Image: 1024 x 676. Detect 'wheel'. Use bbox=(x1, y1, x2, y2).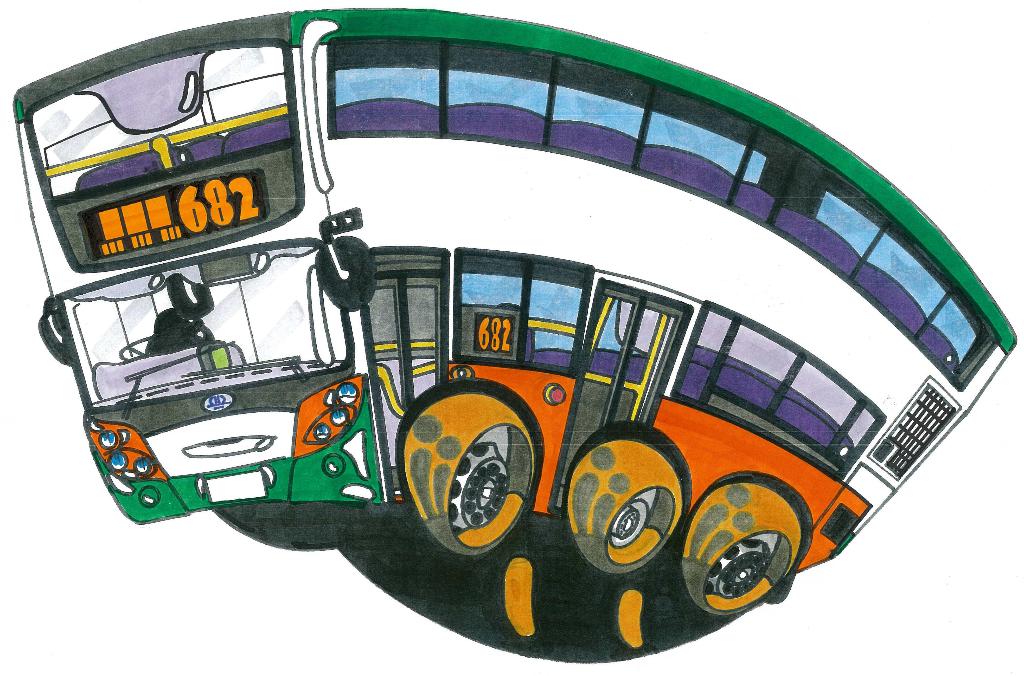
bbox=(403, 393, 532, 556).
